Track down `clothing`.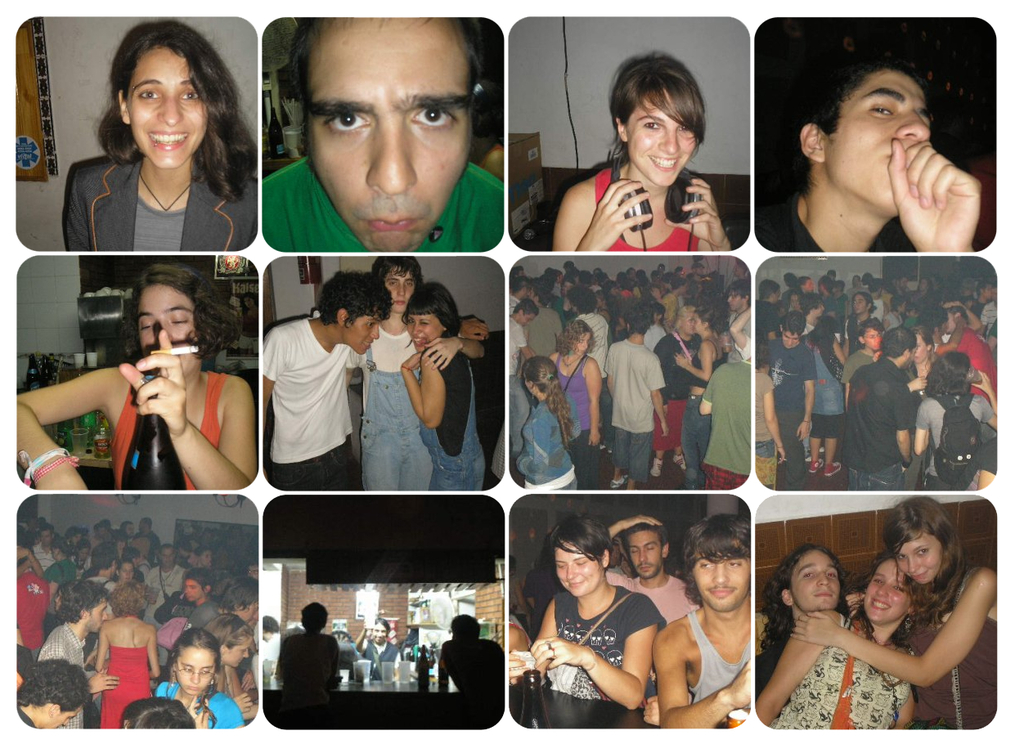
Tracked to 440:639:502:692.
